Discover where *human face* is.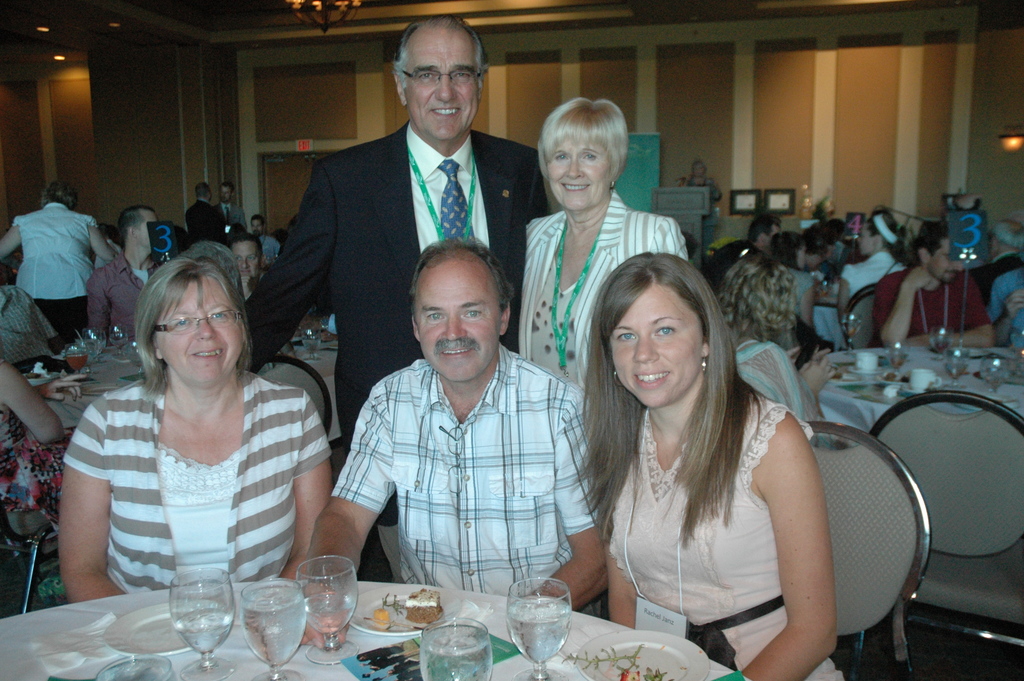
Discovered at select_region(401, 24, 477, 141).
